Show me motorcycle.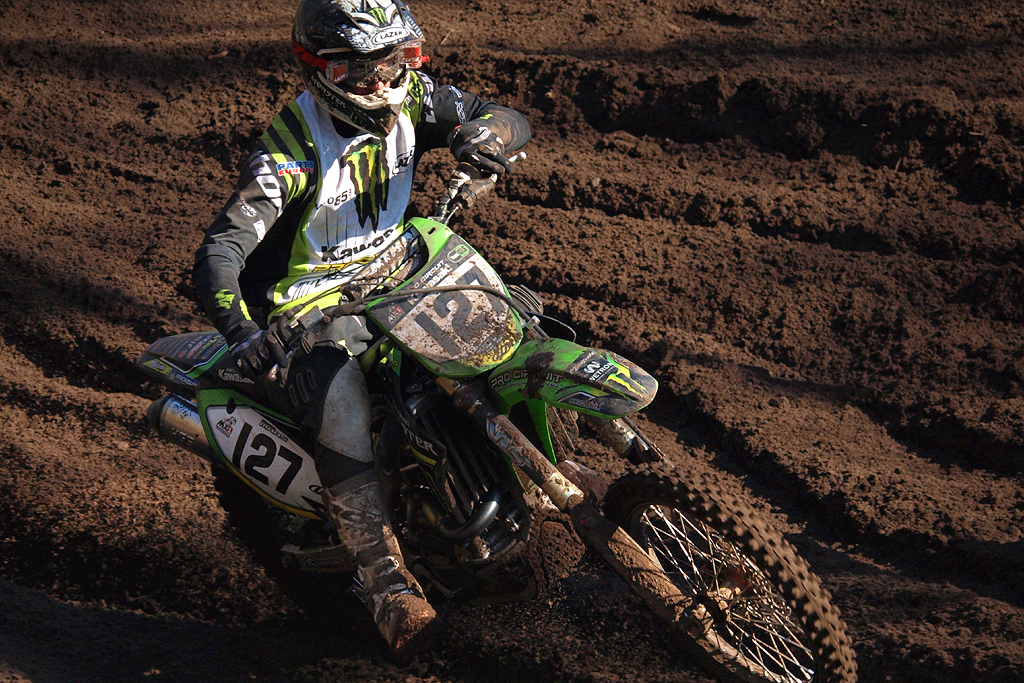
motorcycle is here: 135, 200, 742, 668.
